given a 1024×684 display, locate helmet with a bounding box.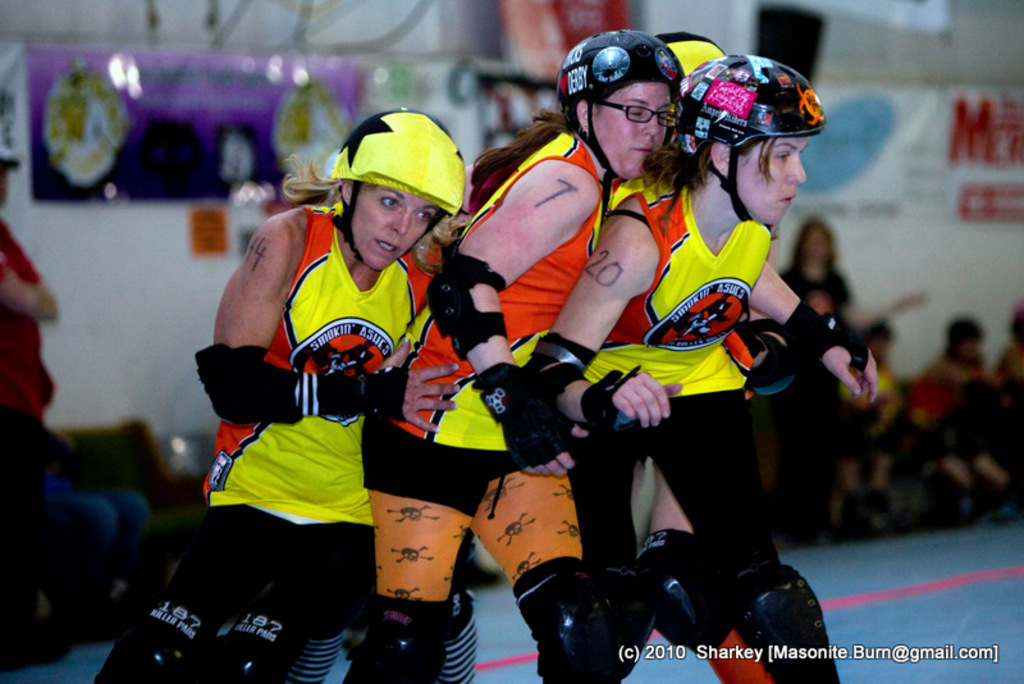
Located: rect(558, 31, 690, 182).
